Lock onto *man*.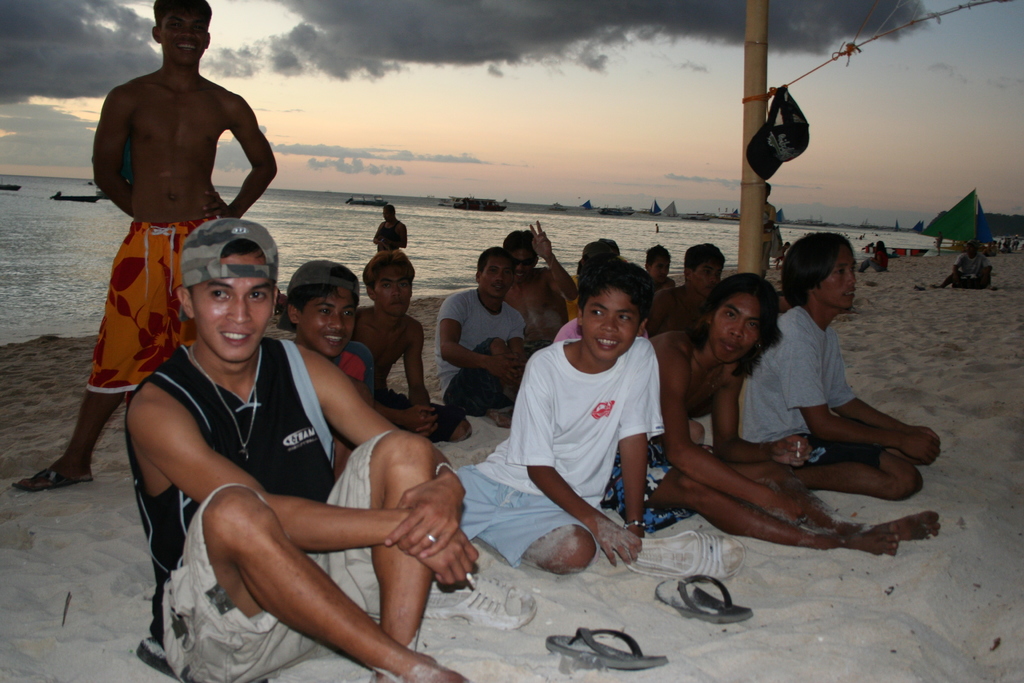
Locked: (485,219,607,356).
